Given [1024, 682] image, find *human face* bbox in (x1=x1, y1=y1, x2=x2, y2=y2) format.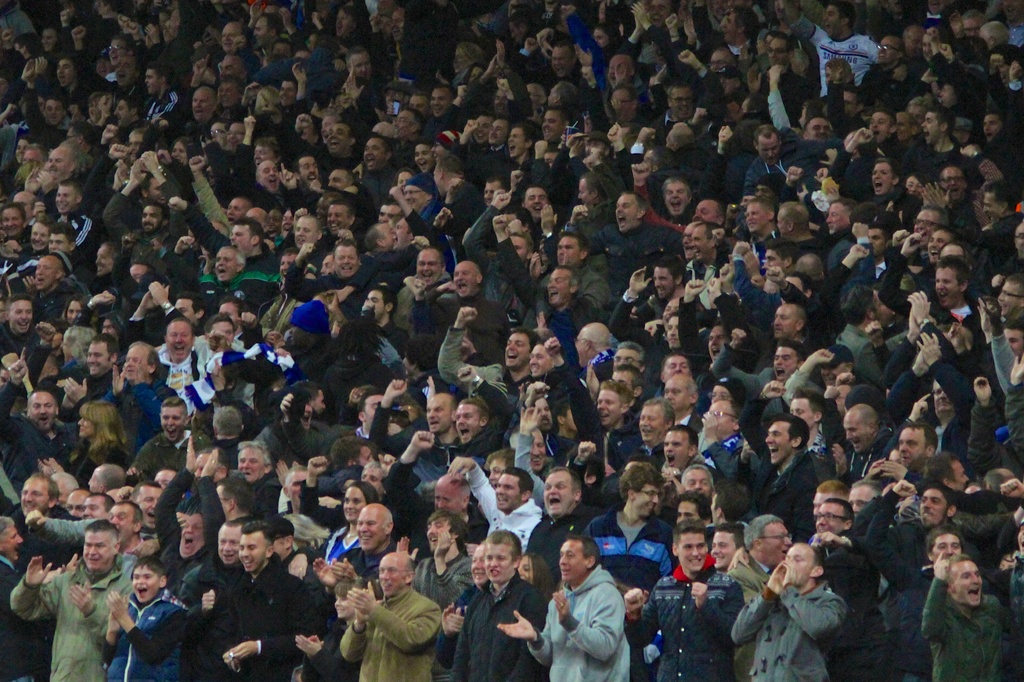
(x1=68, y1=489, x2=90, y2=516).
